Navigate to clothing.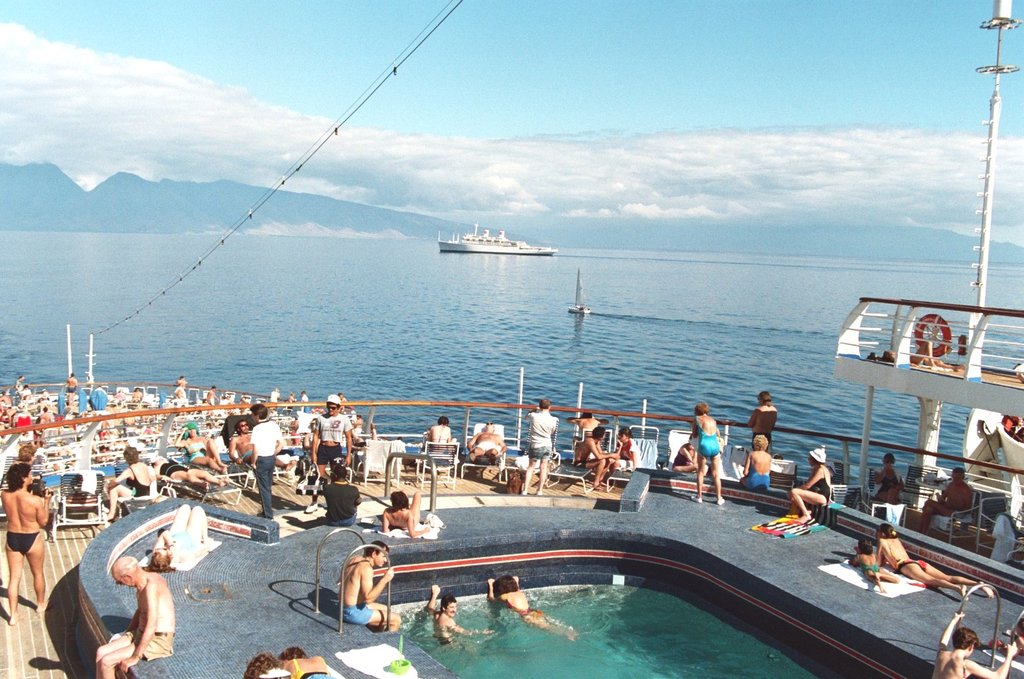
Navigation target: bbox=[505, 597, 539, 614].
